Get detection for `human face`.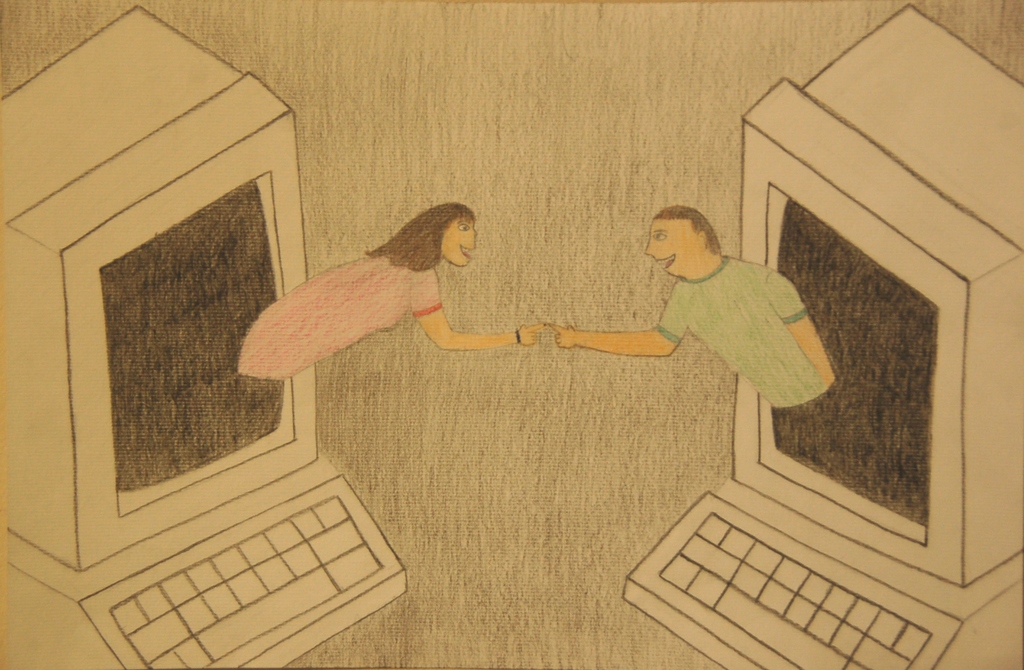
Detection: bbox(440, 213, 477, 268).
